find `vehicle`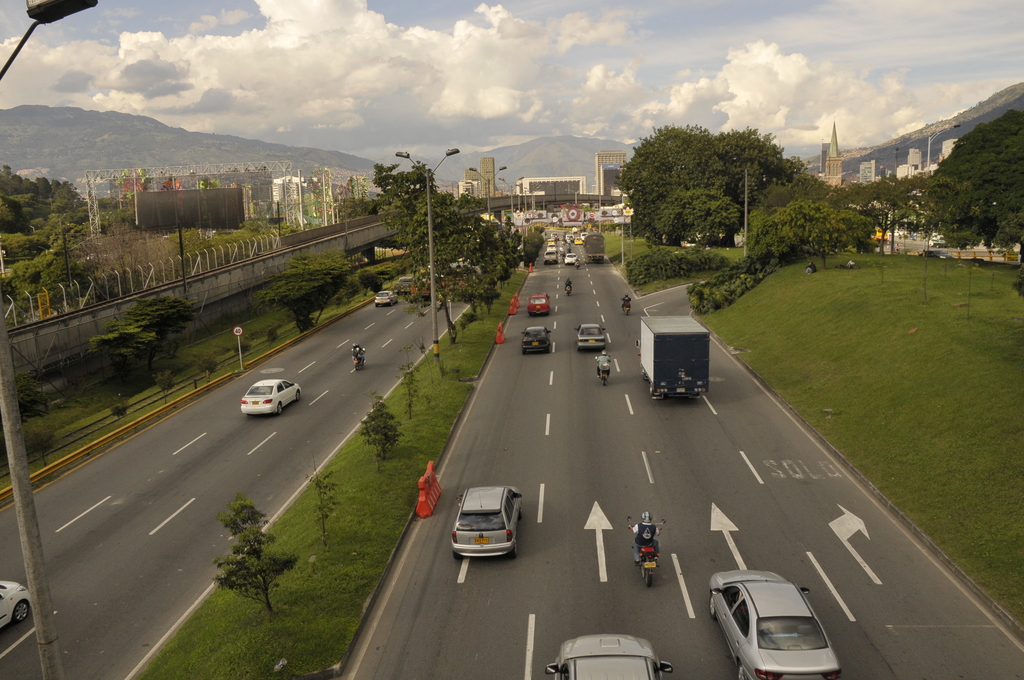
(x1=705, y1=565, x2=845, y2=679)
